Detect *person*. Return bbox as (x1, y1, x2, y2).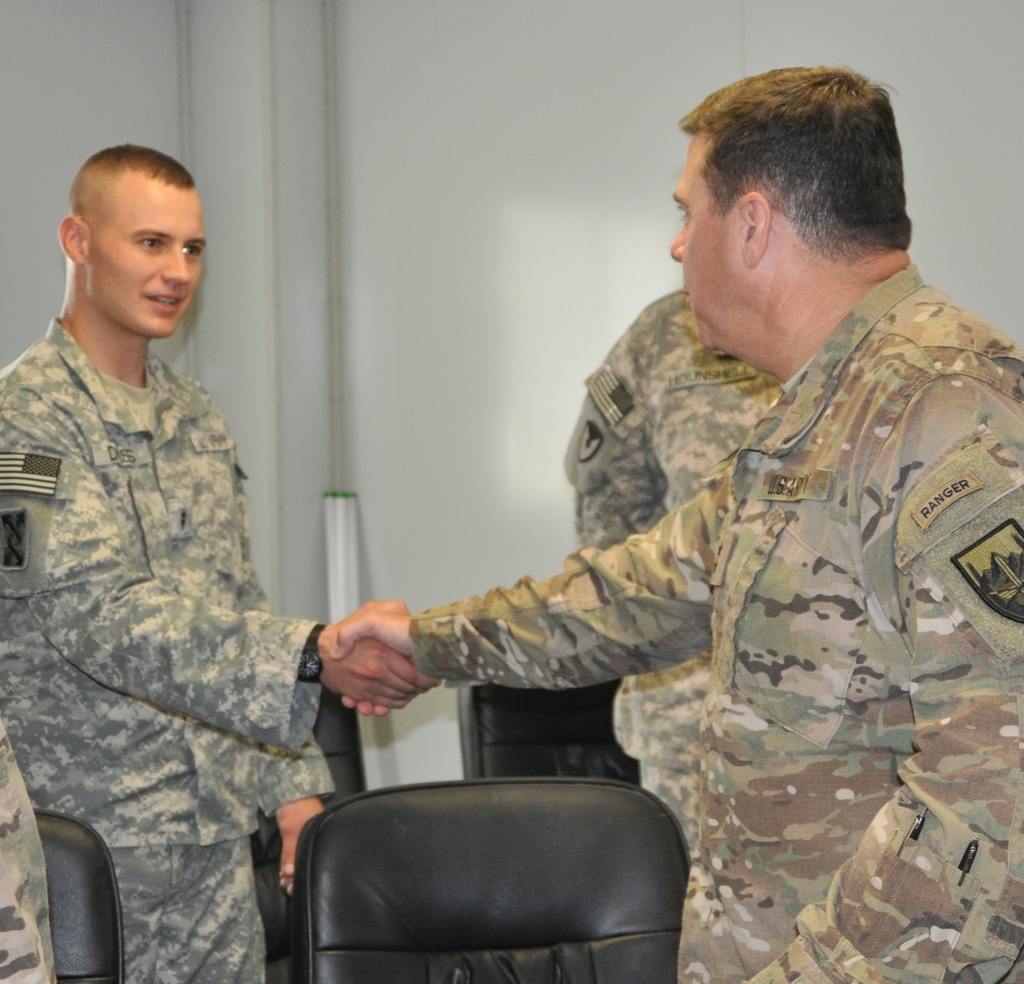
(0, 714, 54, 983).
